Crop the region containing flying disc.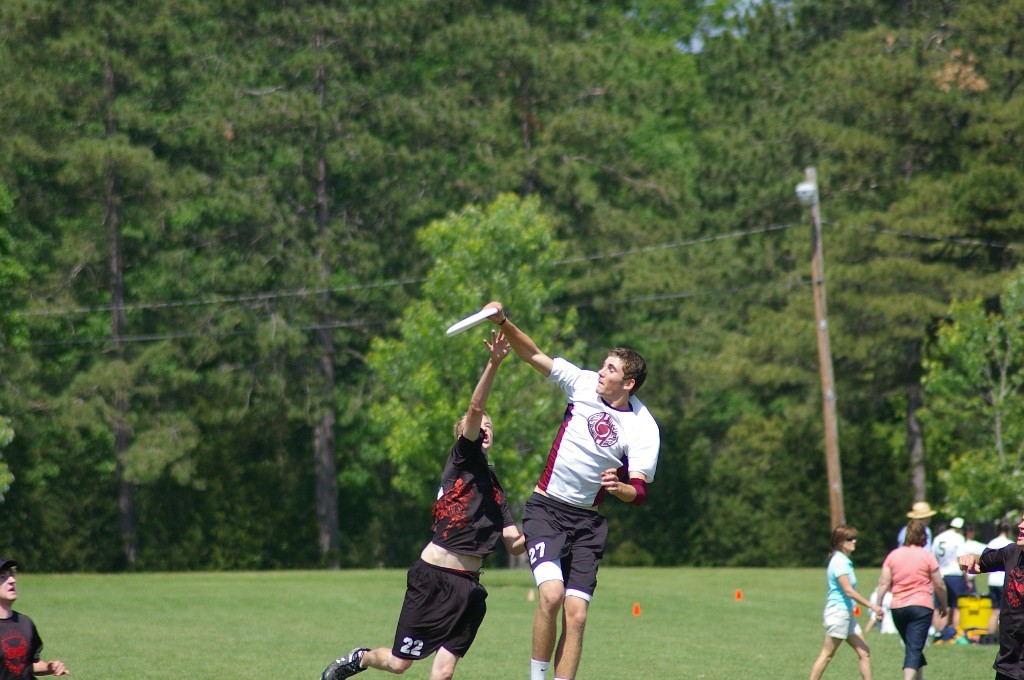
Crop region: (446, 308, 494, 337).
